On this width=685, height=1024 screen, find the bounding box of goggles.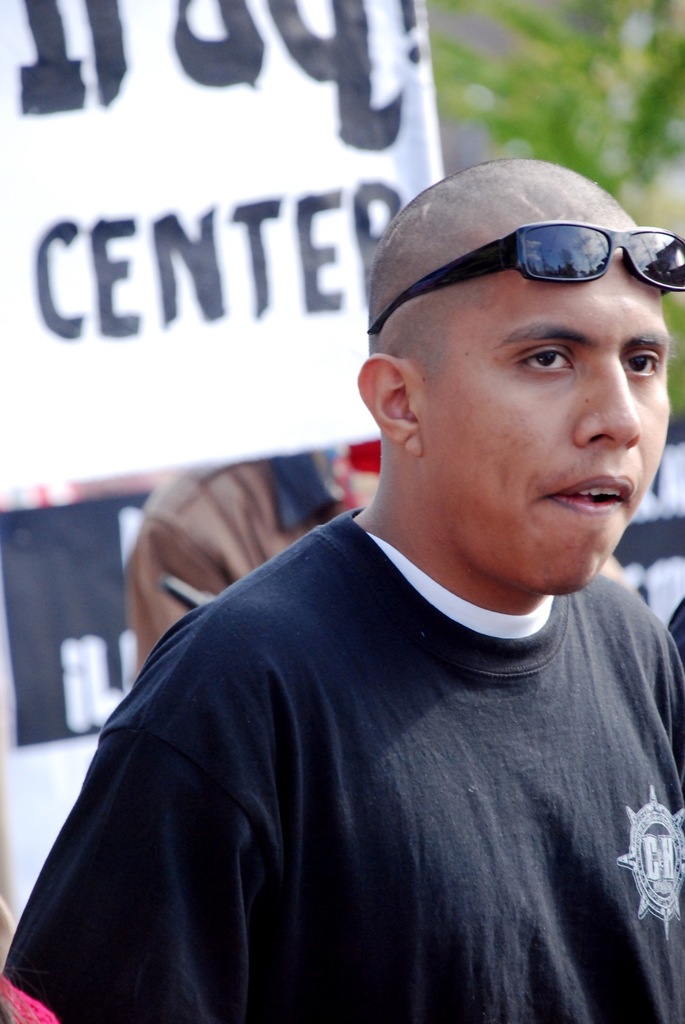
Bounding box: l=363, t=221, r=684, b=338.
